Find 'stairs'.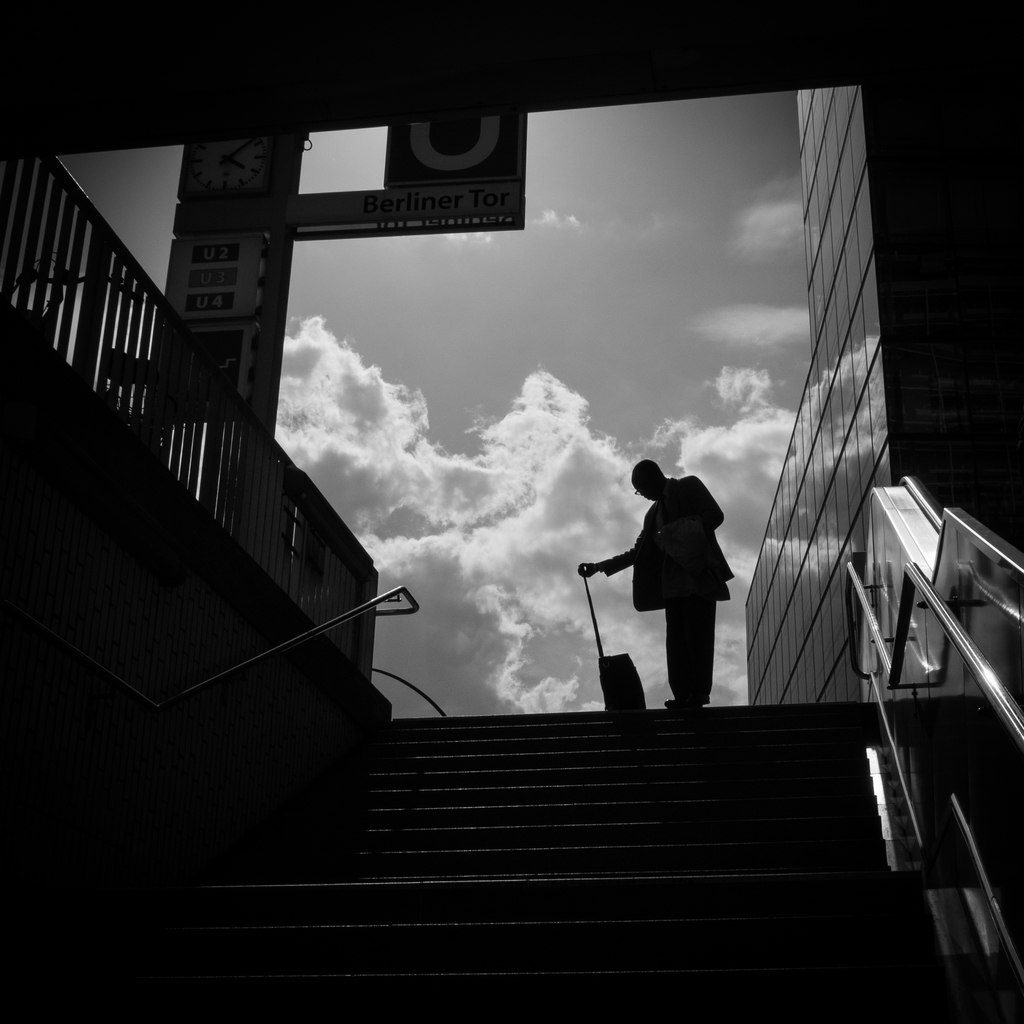
{"left": 185, "top": 705, "right": 957, "bottom": 1023}.
